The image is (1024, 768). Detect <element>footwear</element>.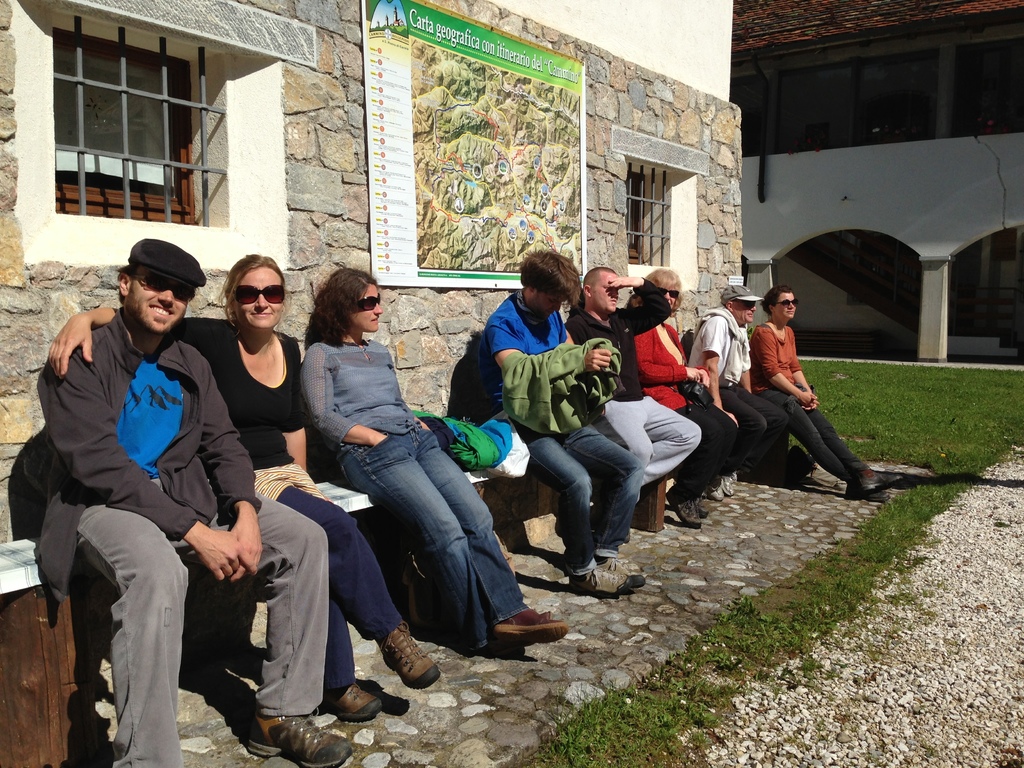
Detection: [left=493, top=602, right=564, bottom=655].
